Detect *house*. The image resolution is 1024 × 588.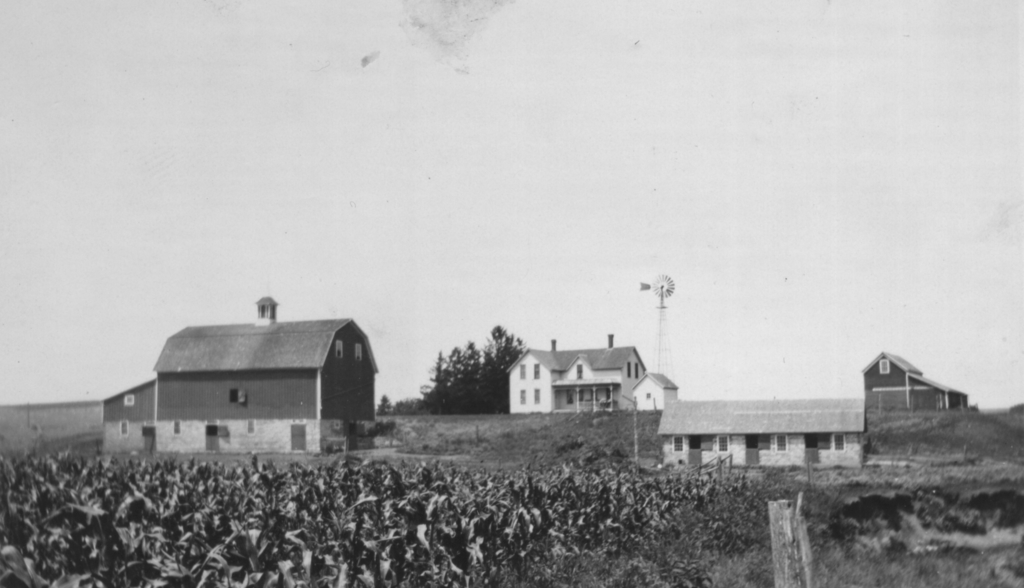
x1=504 y1=348 x2=646 y2=418.
